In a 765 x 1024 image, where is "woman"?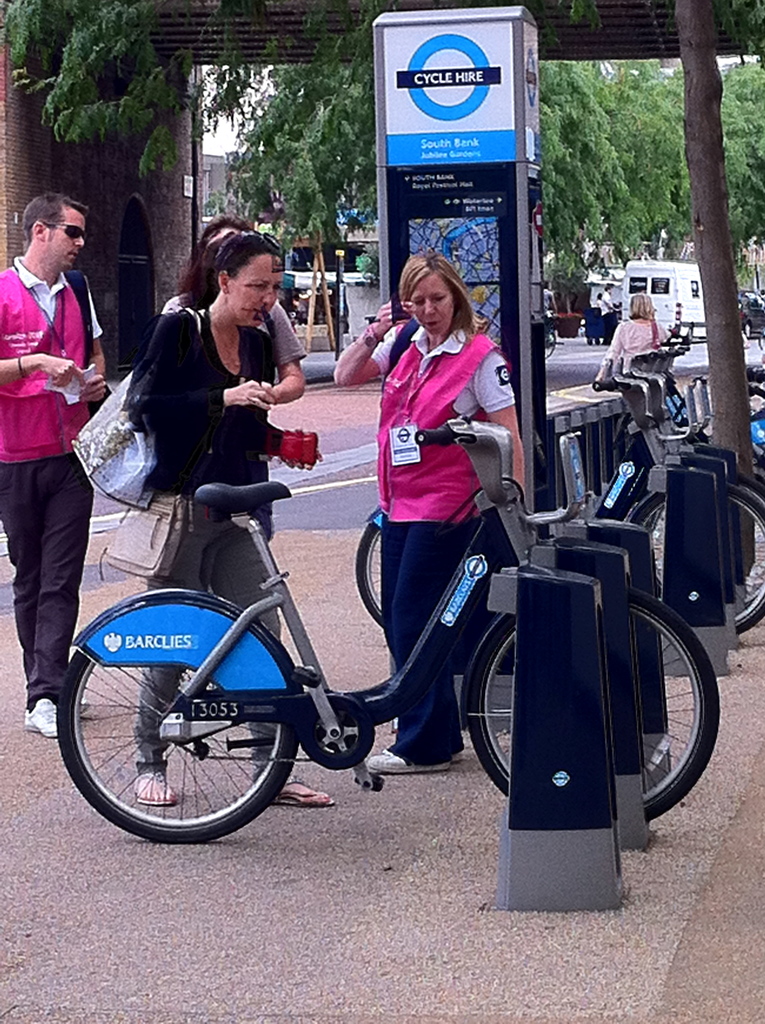
left=595, top=291, right=670, bottom=382.
